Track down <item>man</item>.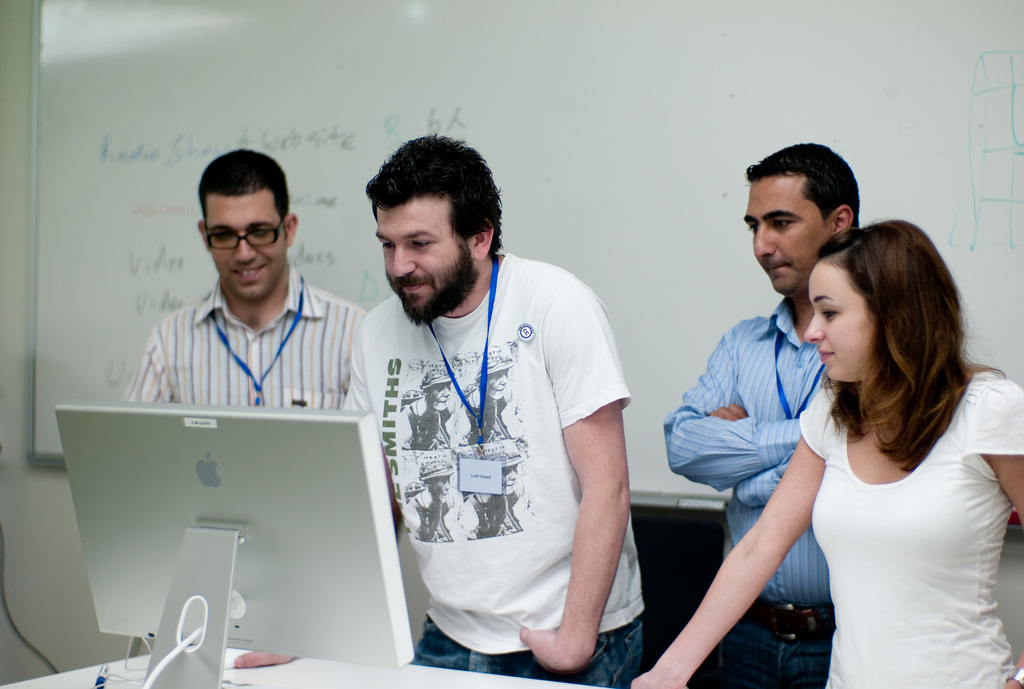
Tracked to rect(119, 149, 370, 401).
